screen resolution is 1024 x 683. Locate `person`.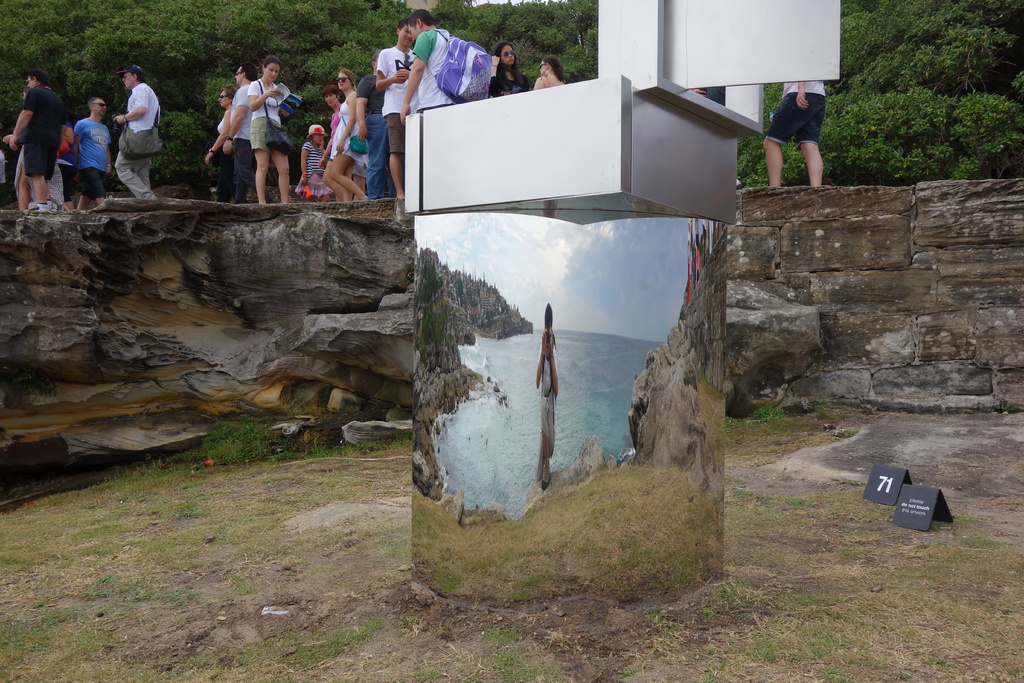
x1=2 y1=75 x2=72 y2=217.
